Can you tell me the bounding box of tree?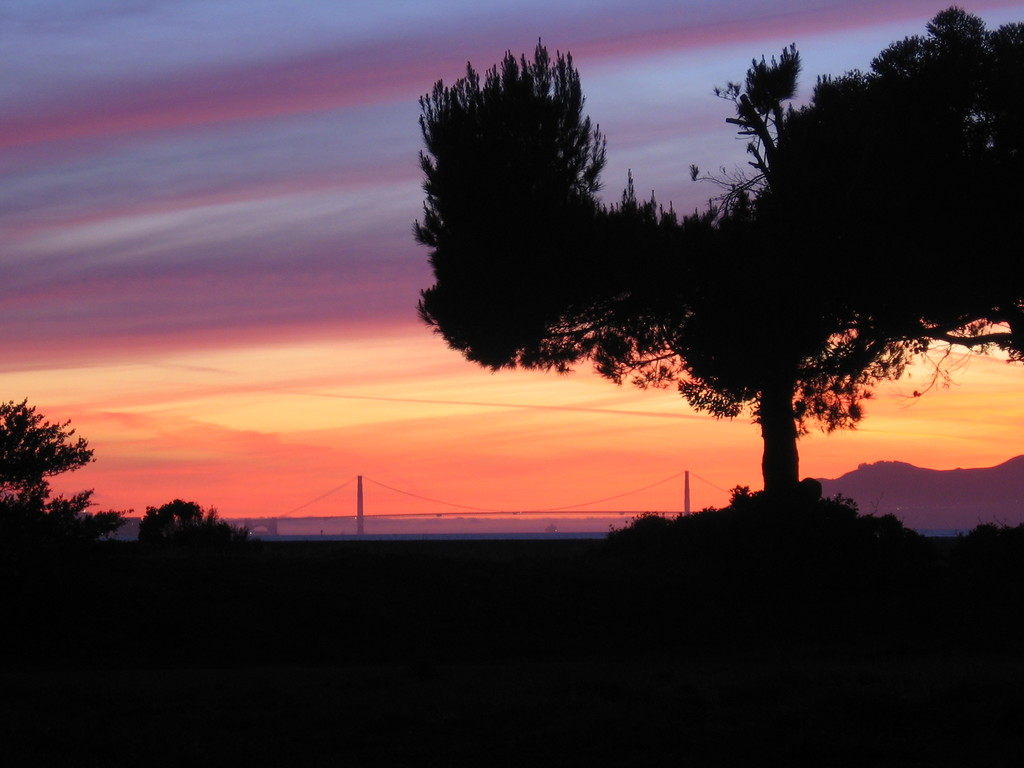
[x1=412, y1=0, x2=1023, y2=529].
